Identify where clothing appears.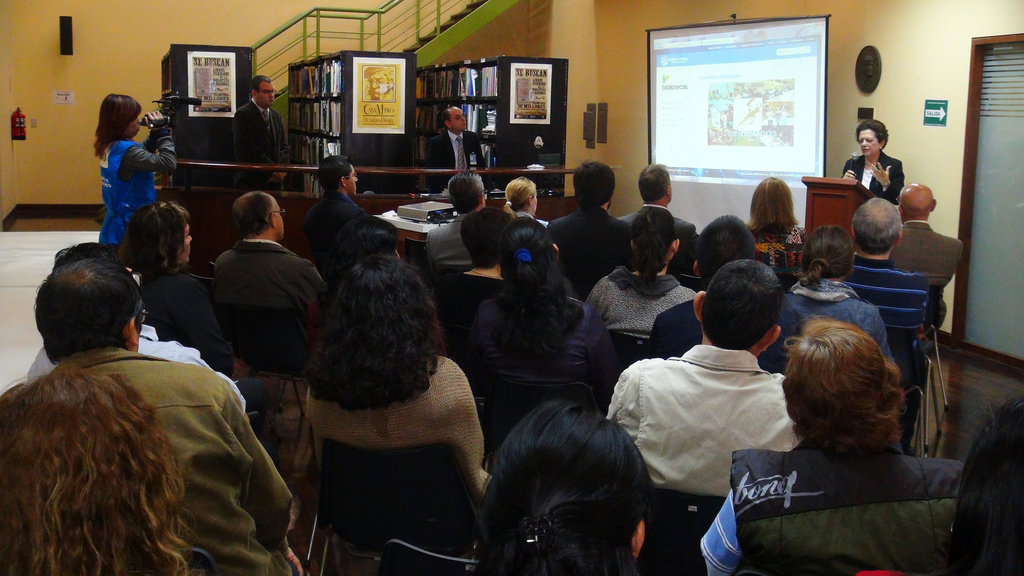
Appears at locate(838, 150, 906, 204).
